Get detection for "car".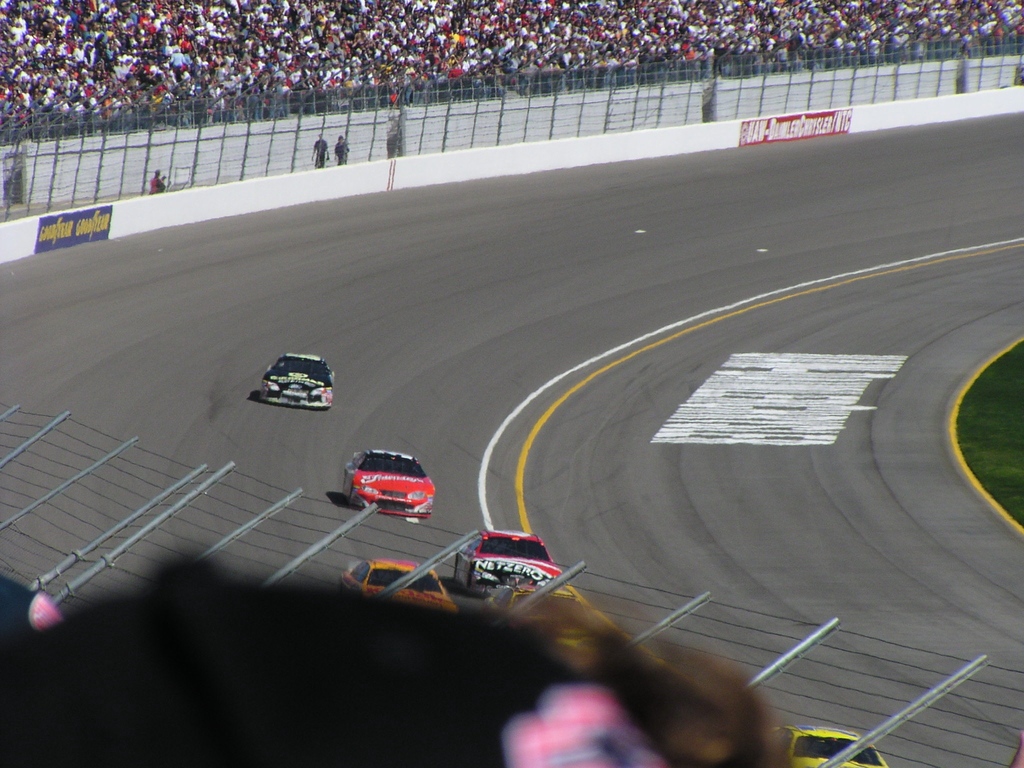
Detection: left=493, top=579, right=593, bottom=627.
